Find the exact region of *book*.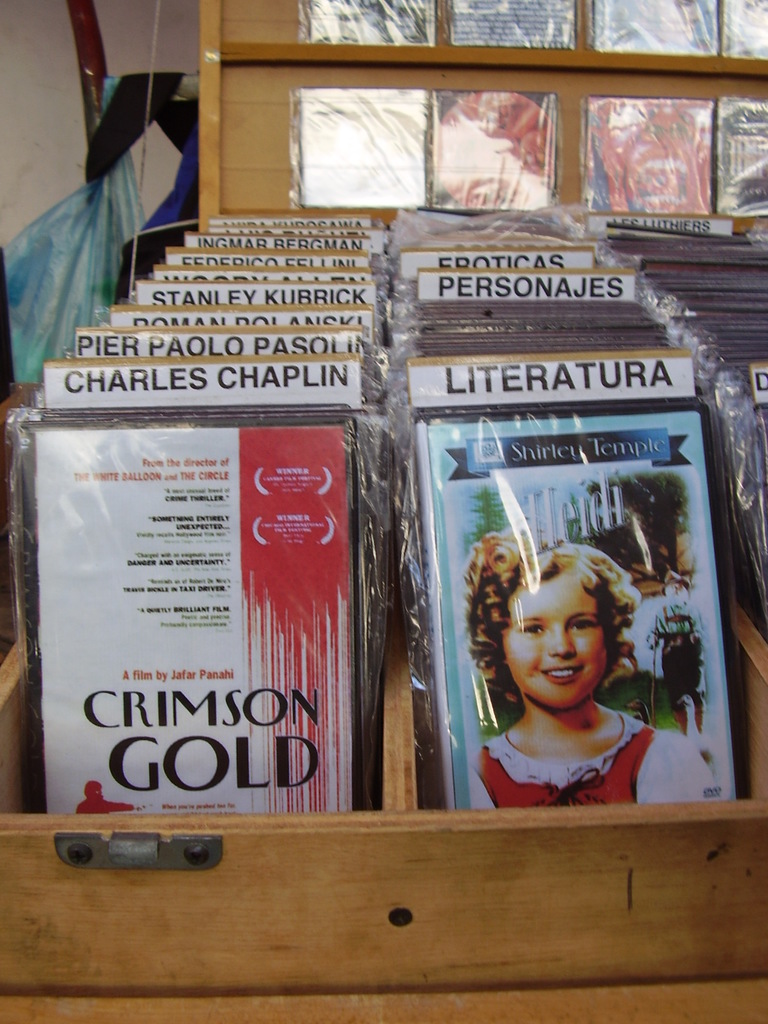
Exact region: {"left": 577, "top": 92, "right": 712, "bottom": 214}.
